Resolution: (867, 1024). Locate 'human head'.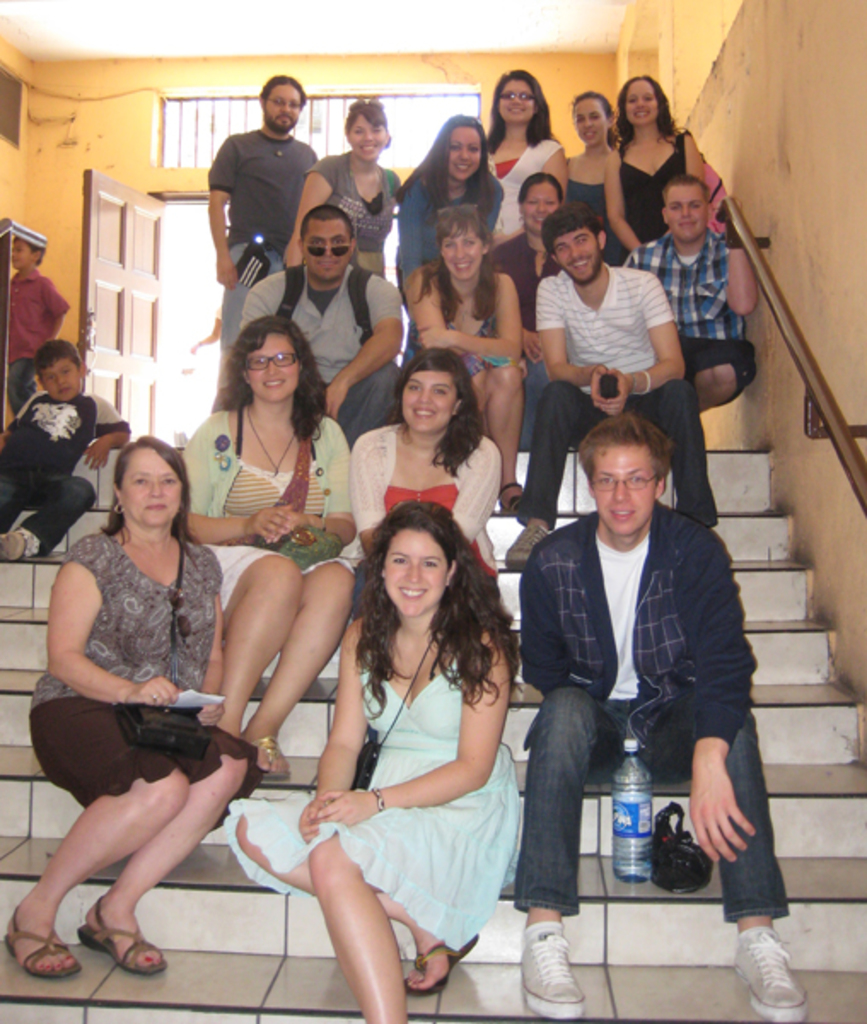
[x1=345, y1=106, x2=394, y2=166].
